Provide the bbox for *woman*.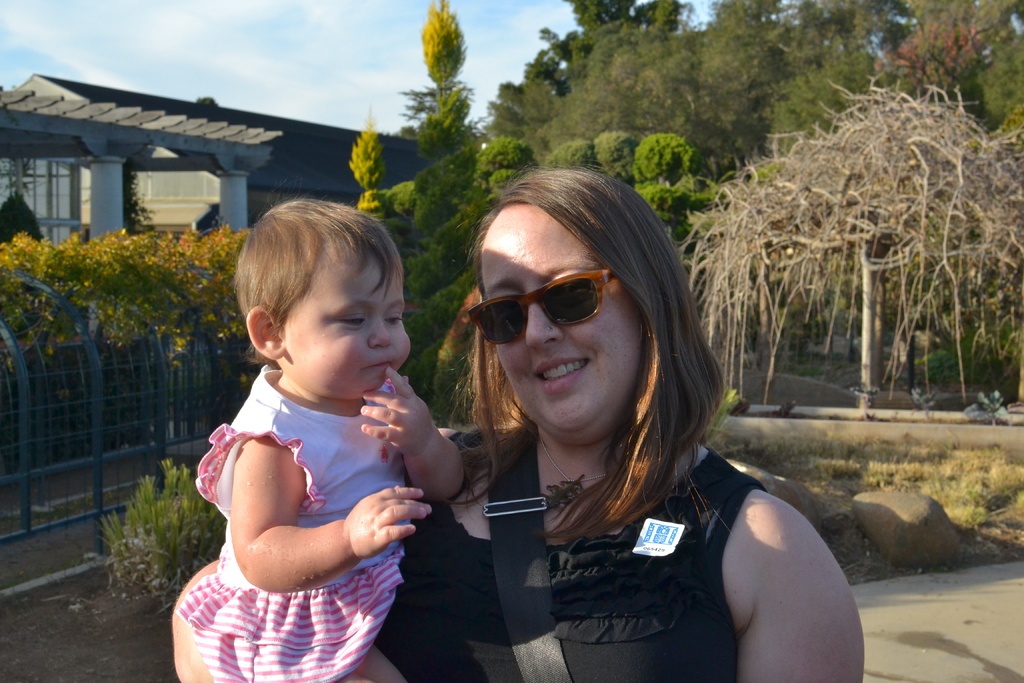
left=284, top=152, right=892, bottom=679.
